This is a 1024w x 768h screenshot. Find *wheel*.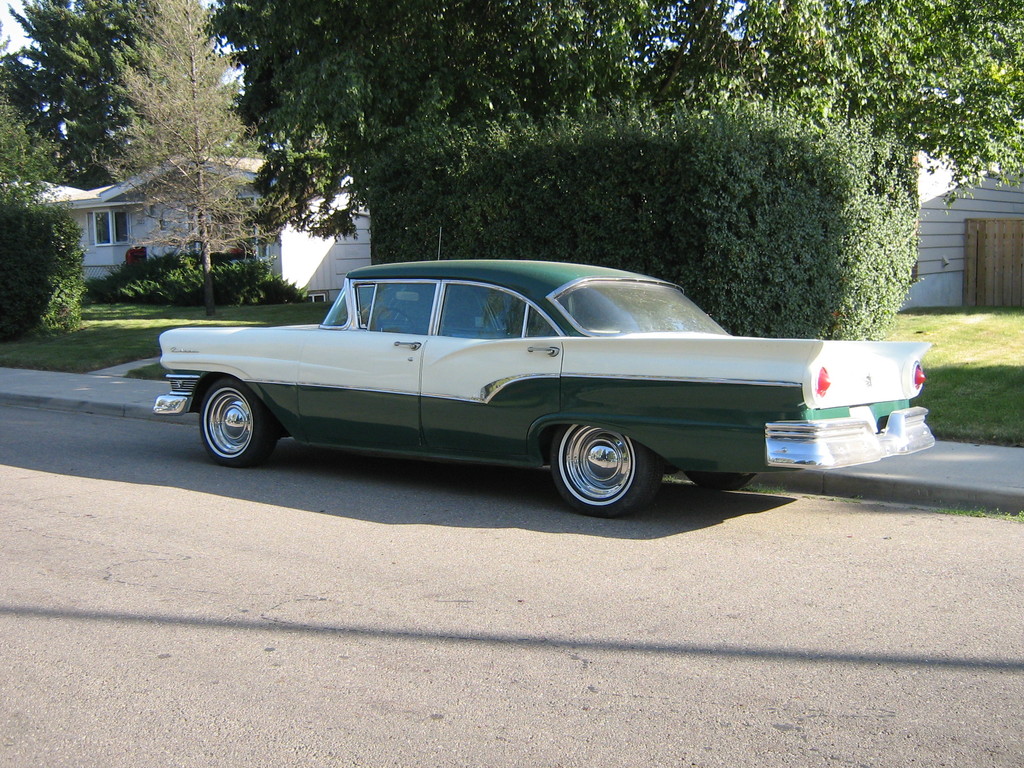
Bounding box: pyautogui.locateOnScreen(543, 422, 652, 507).
